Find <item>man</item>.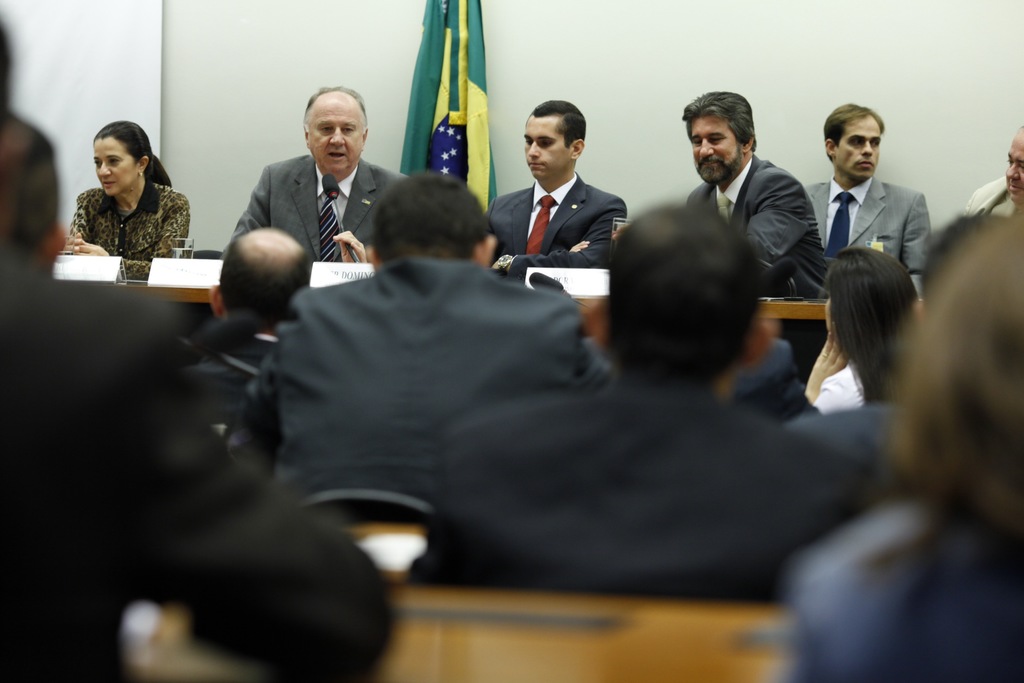
pyautogui.locateOnScreen(235, 83, 407, 267).
